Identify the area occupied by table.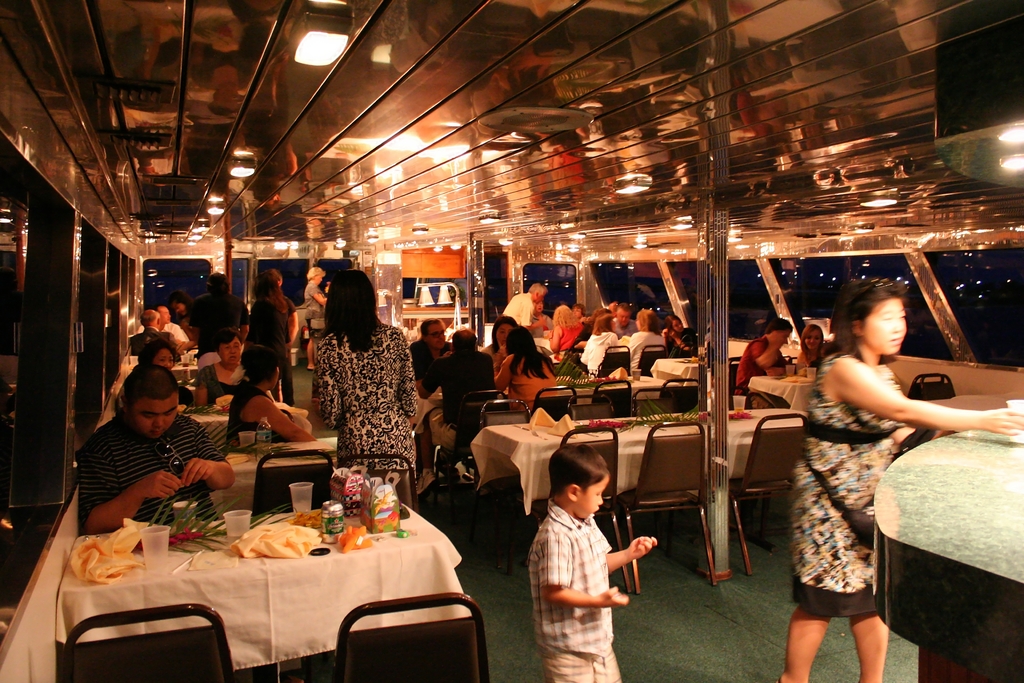
Area: bbox=(50, 432, 463, 679).
